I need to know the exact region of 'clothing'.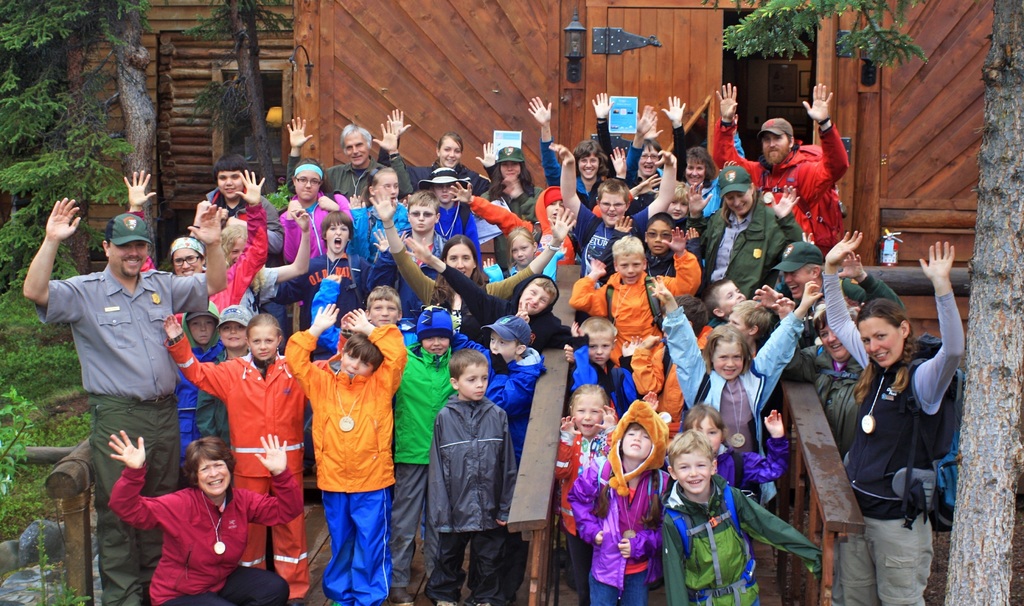
Region: <box>429,197,477,252</box>.
